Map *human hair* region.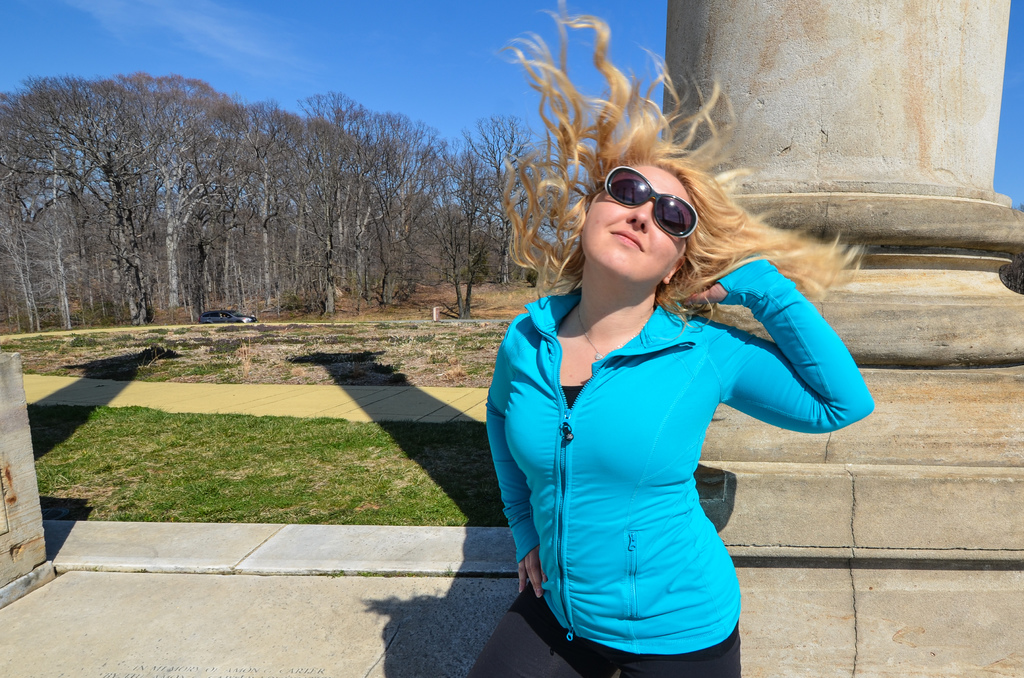
Mapped to [492,0,864,321].
